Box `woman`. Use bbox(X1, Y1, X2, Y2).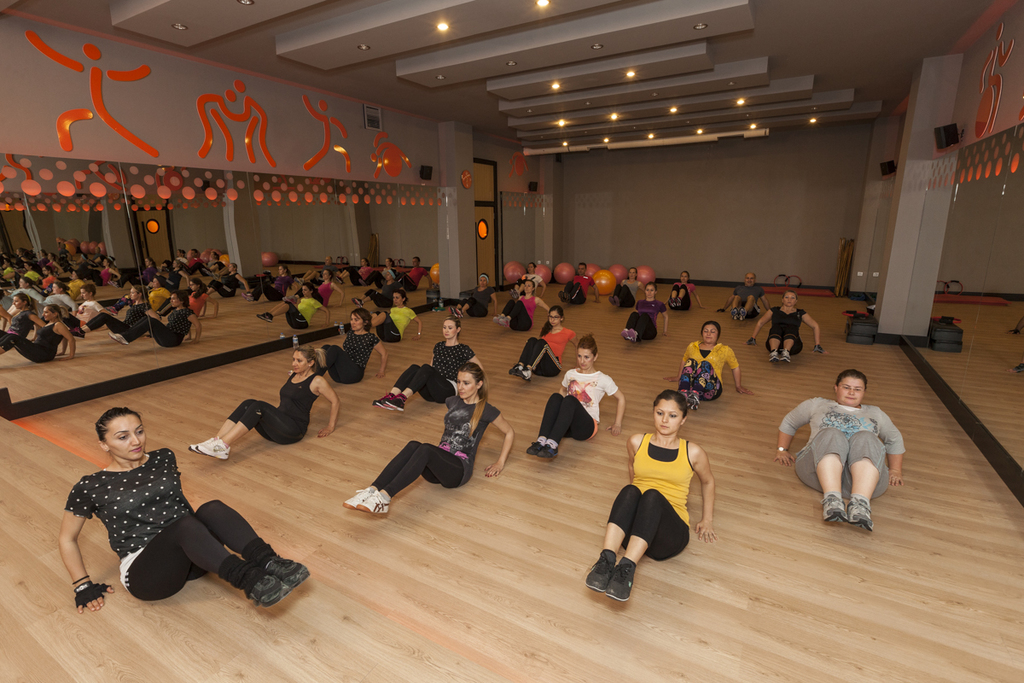
bbox(668, 271, 705, 312).
